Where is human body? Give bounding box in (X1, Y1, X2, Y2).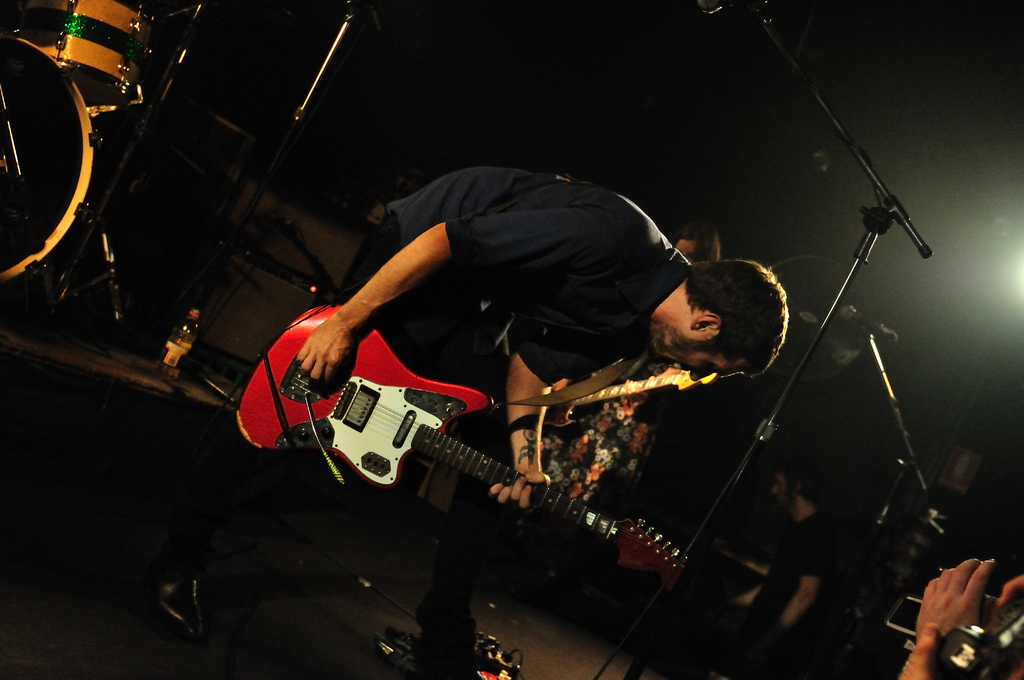
(175, 166, 787, 642).
